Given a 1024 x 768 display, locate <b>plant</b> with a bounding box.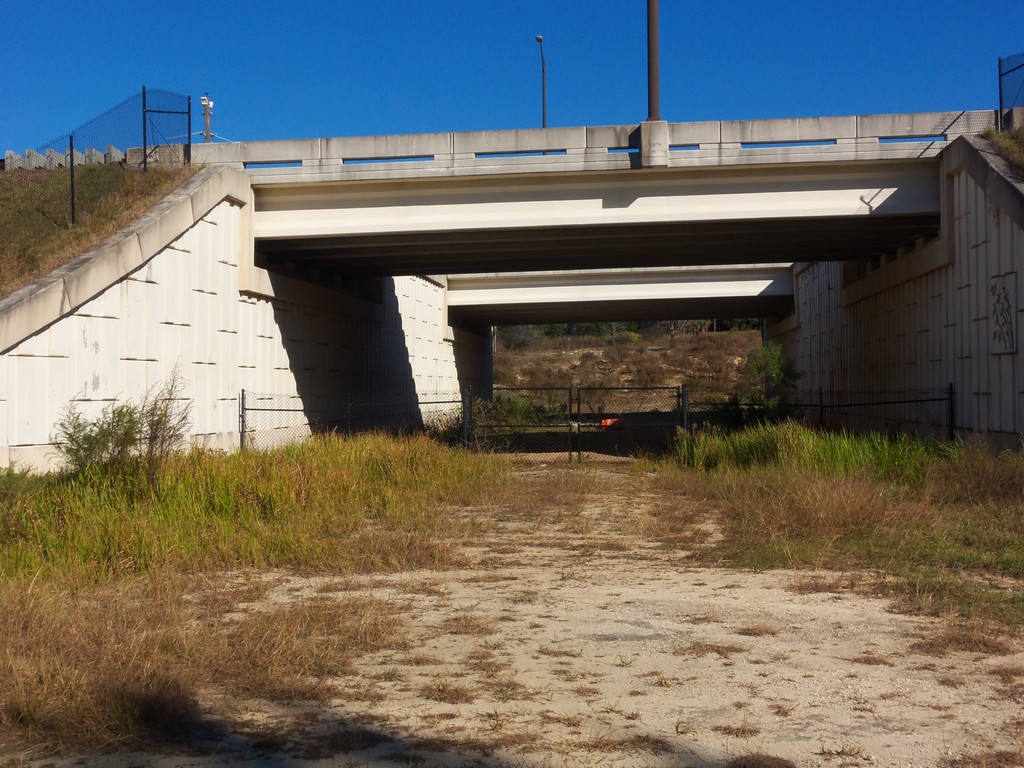
Located: (718,724,765,734).
